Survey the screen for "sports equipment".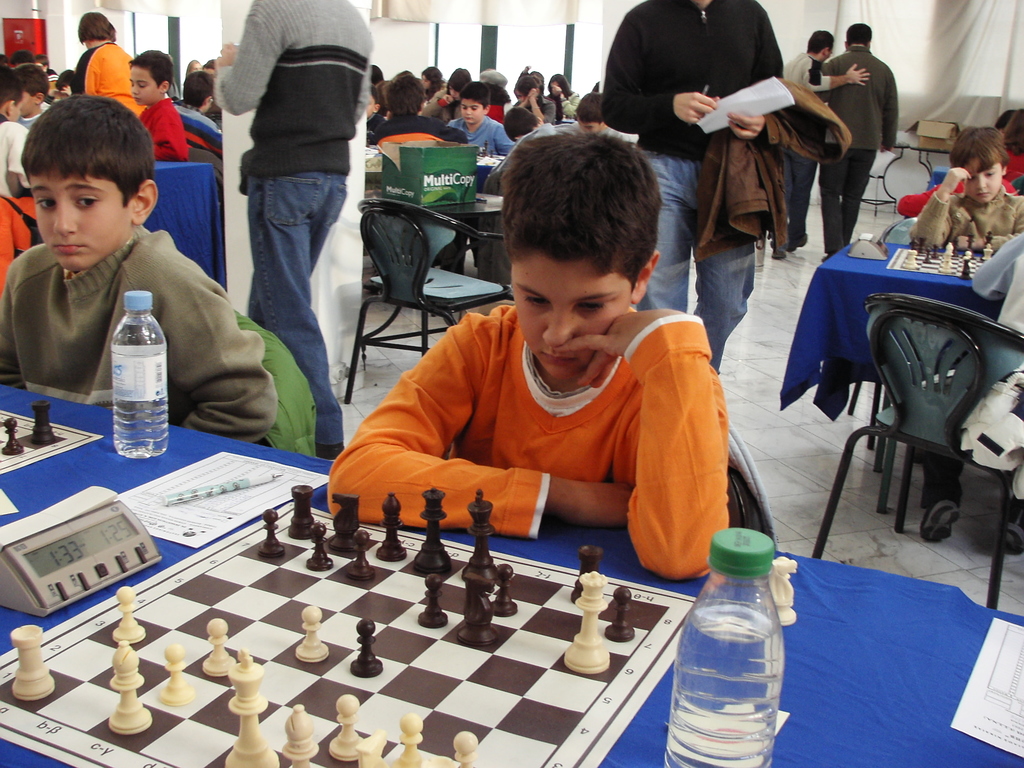
Survey found: [493, 561, 516, 616].
